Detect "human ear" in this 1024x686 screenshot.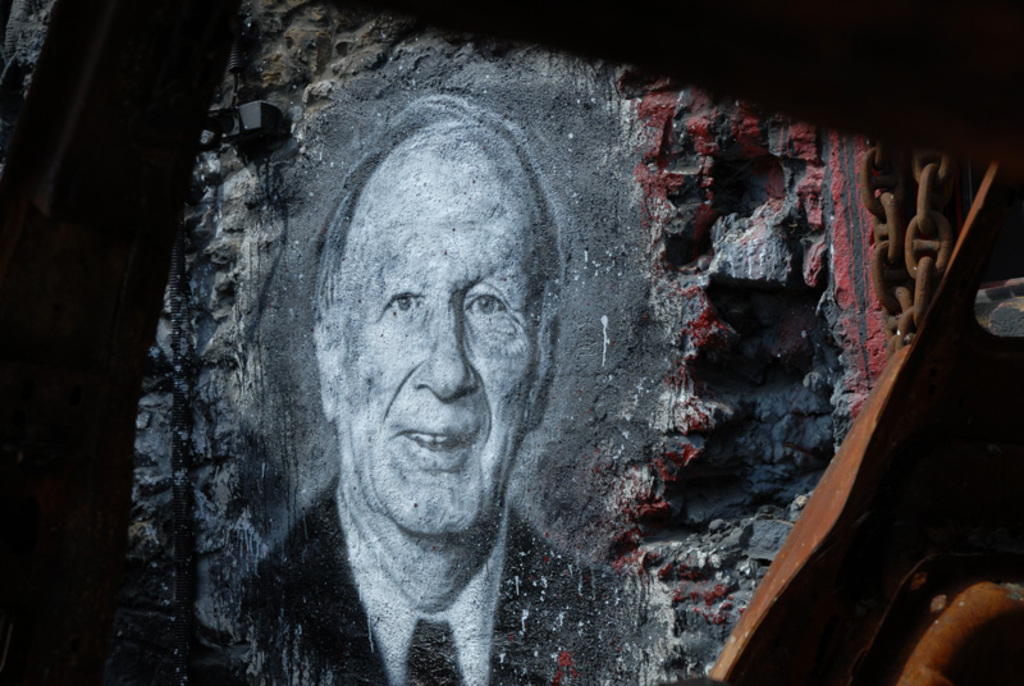
Detection: left=531, top=315, right=556, bottom=433.
